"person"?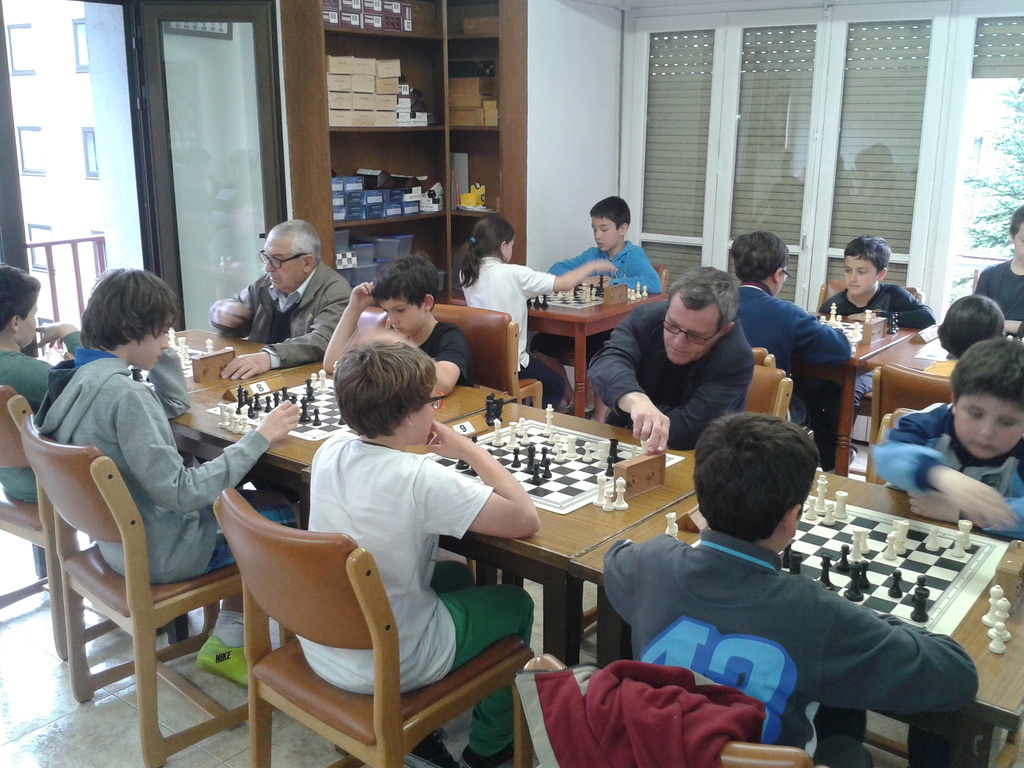
box=[294, 332, 540, 767]
